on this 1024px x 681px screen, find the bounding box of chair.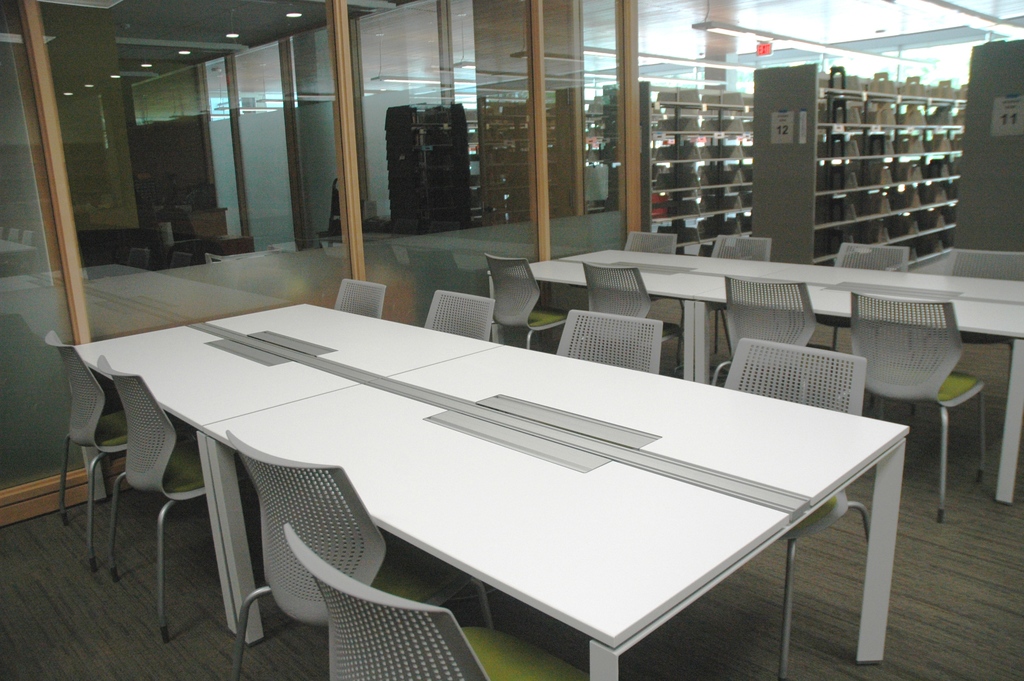
Bounding box: locate(221, 425, 493, 680).
